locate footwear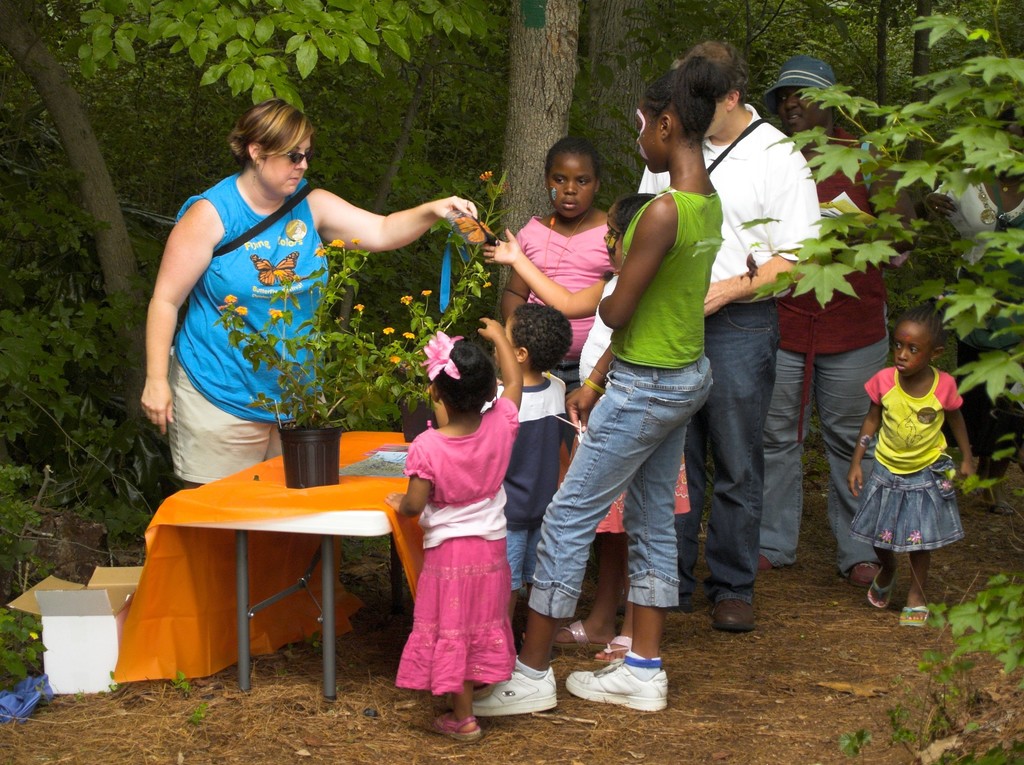
[x1=867, y1=569, x2=899, y2=609]
